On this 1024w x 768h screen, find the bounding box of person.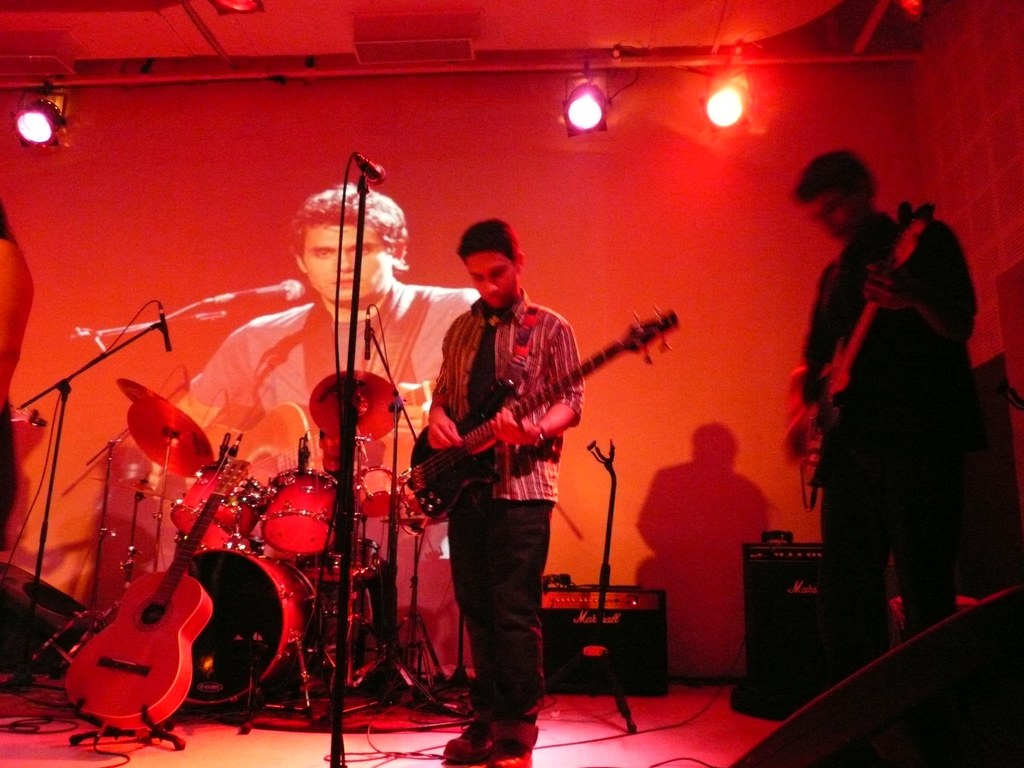
Bounding box: [170,189,507,465].
